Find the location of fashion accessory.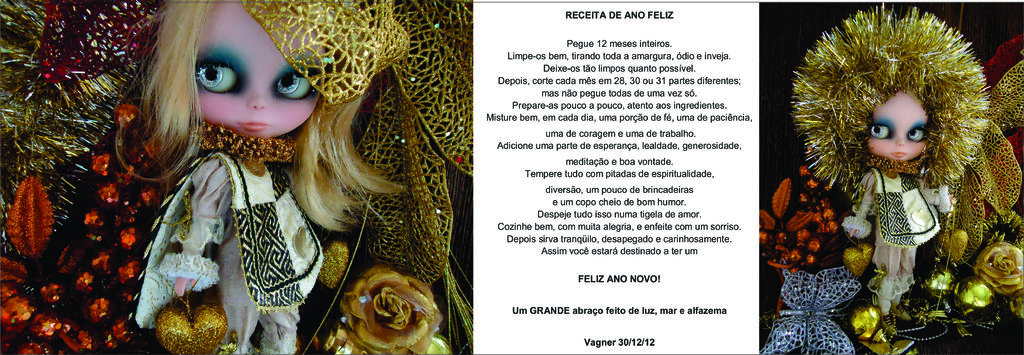
Location: {"x1": 955, "y1": 53, "x2": 1023, "y2": 265}.
